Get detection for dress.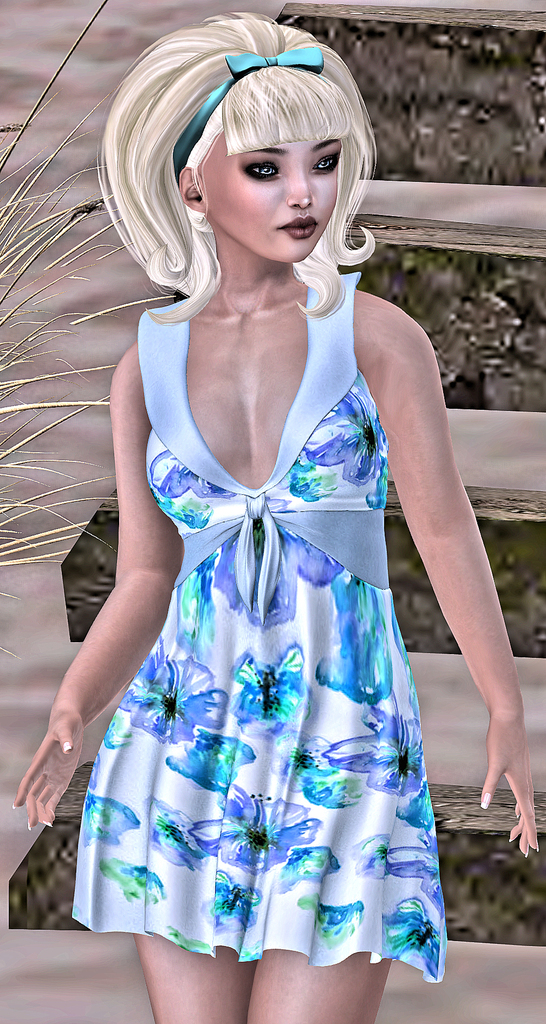
Detection: [72, 273, 446, 984].
